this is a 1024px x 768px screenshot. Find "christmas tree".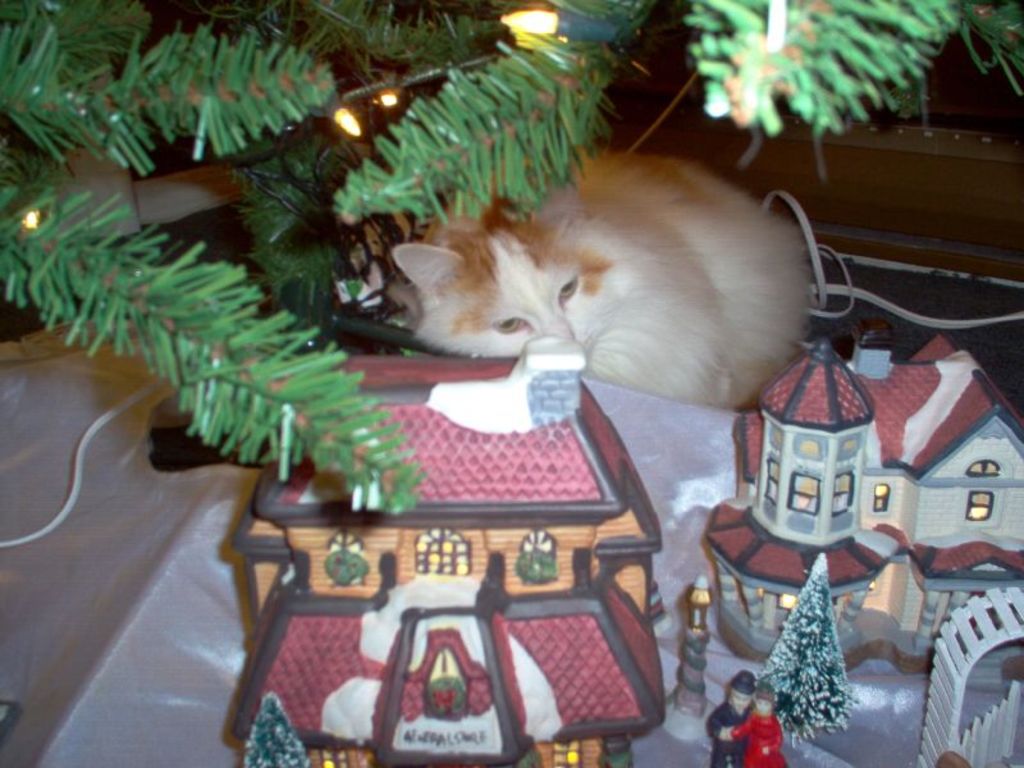
Bounding box: bbox(0, 0, 1020, 521).
